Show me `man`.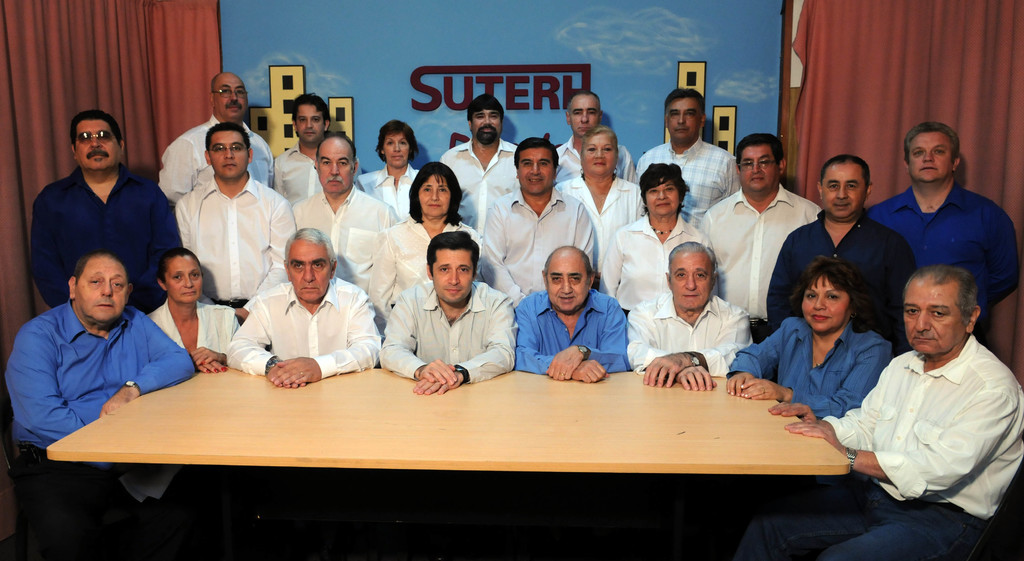
`man` is here: <region>698, 130, 826, 345</region>.
